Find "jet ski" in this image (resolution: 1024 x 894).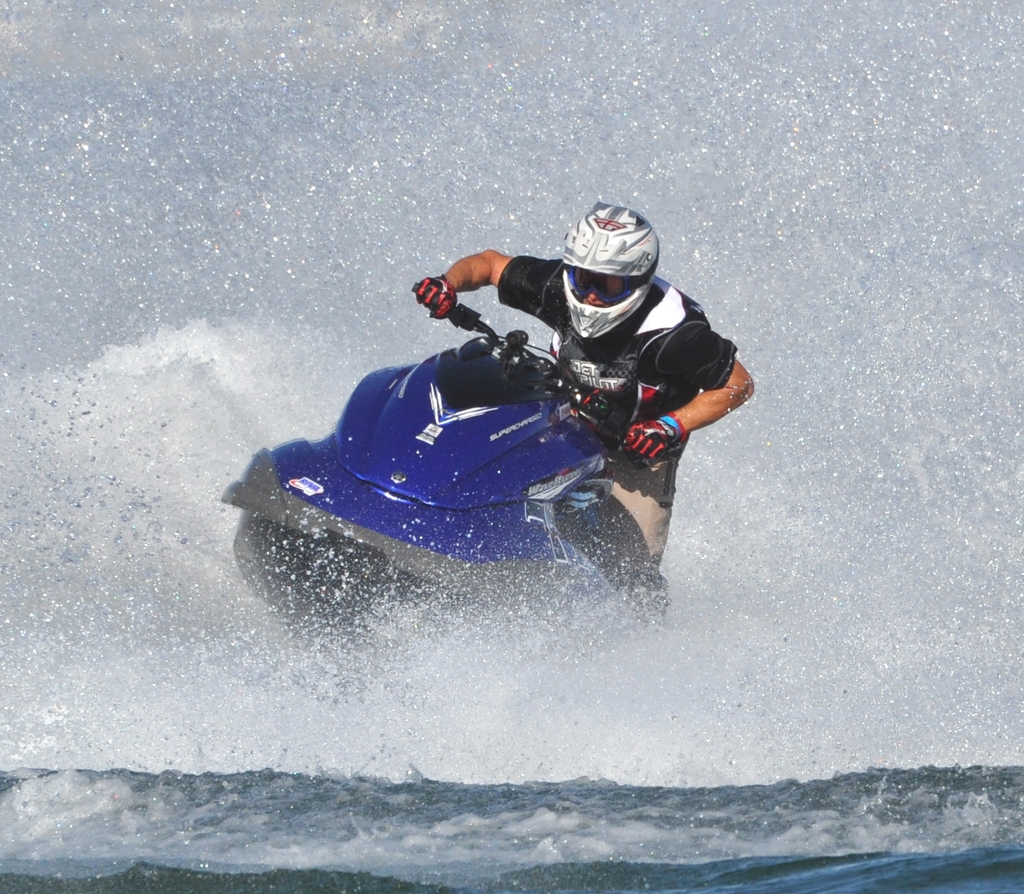
[215,275,669,672].
